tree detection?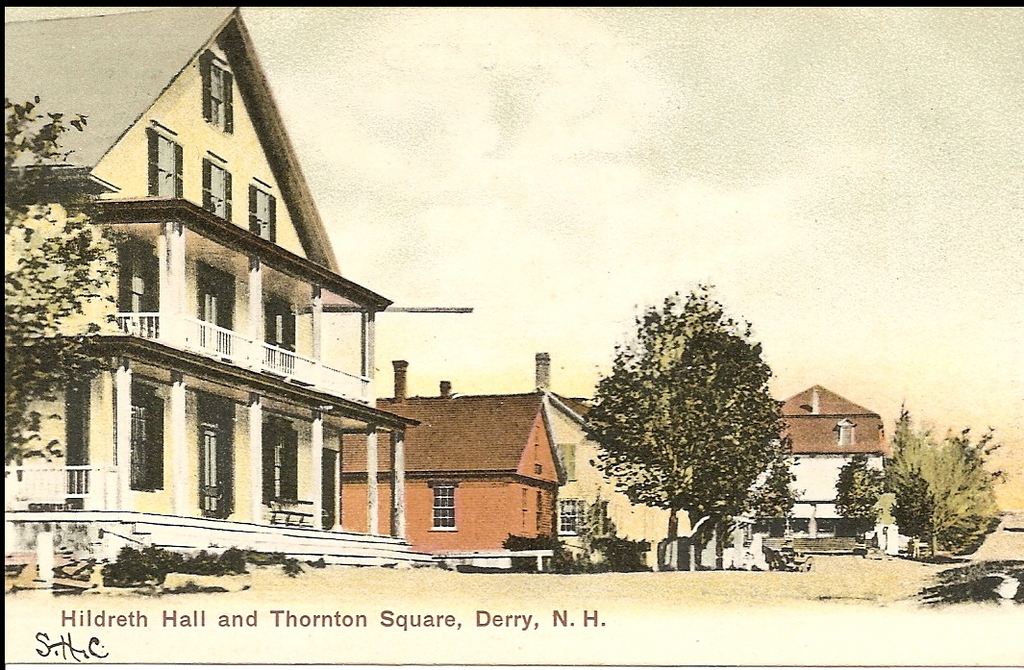
(837,446,872,543)
